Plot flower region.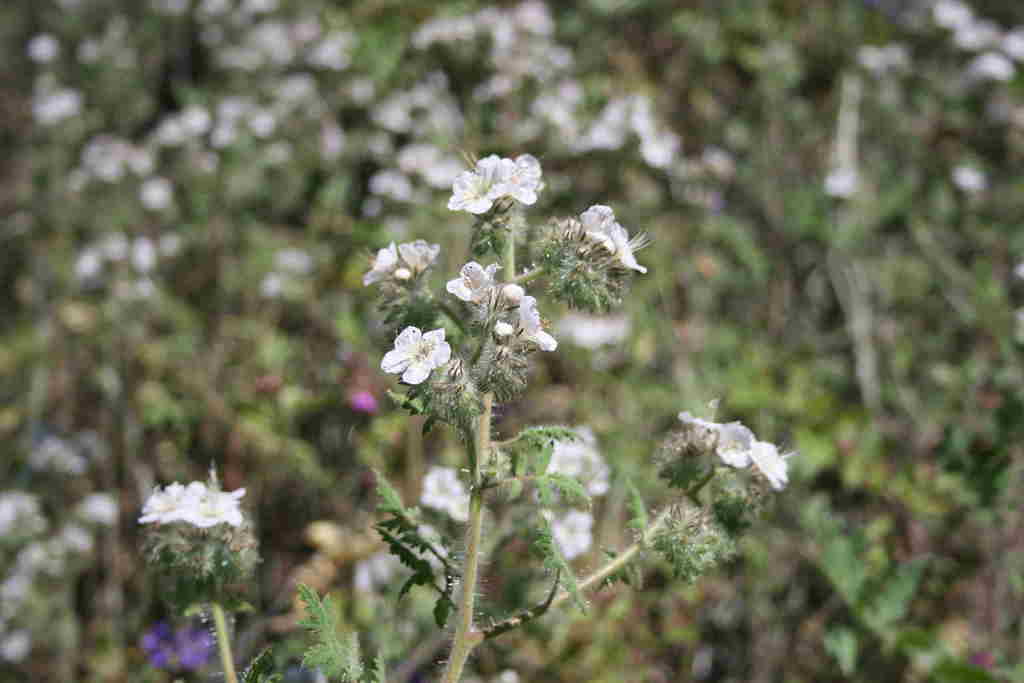
Plotted at [x1=415, y1=461, x2=468, y2=528].
